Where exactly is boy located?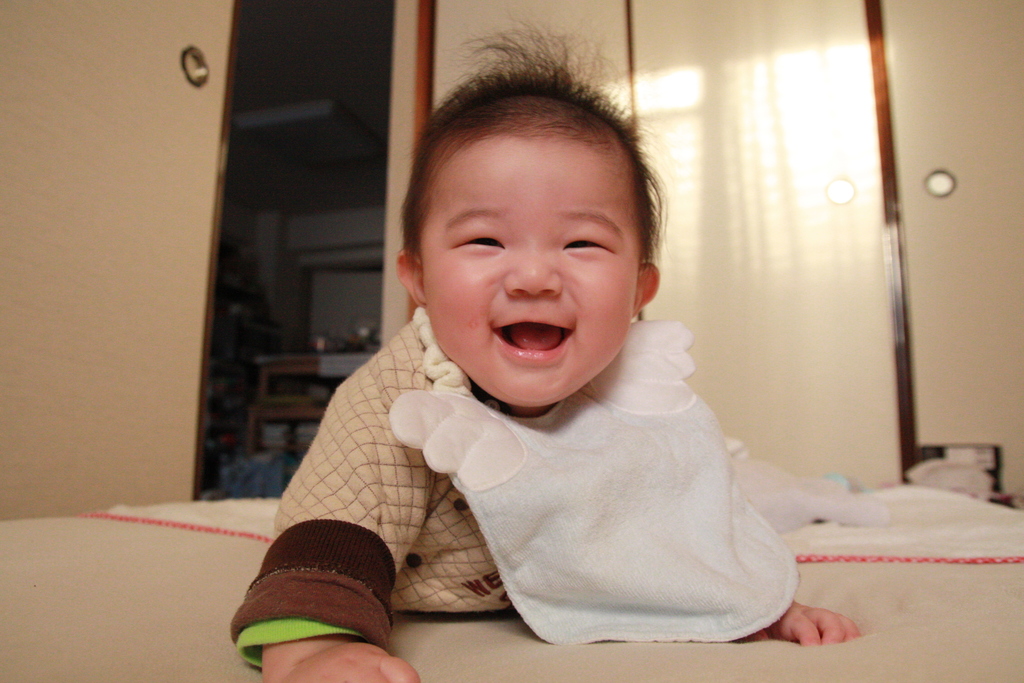
Its bounding box is [239, 63, 822, 636].
